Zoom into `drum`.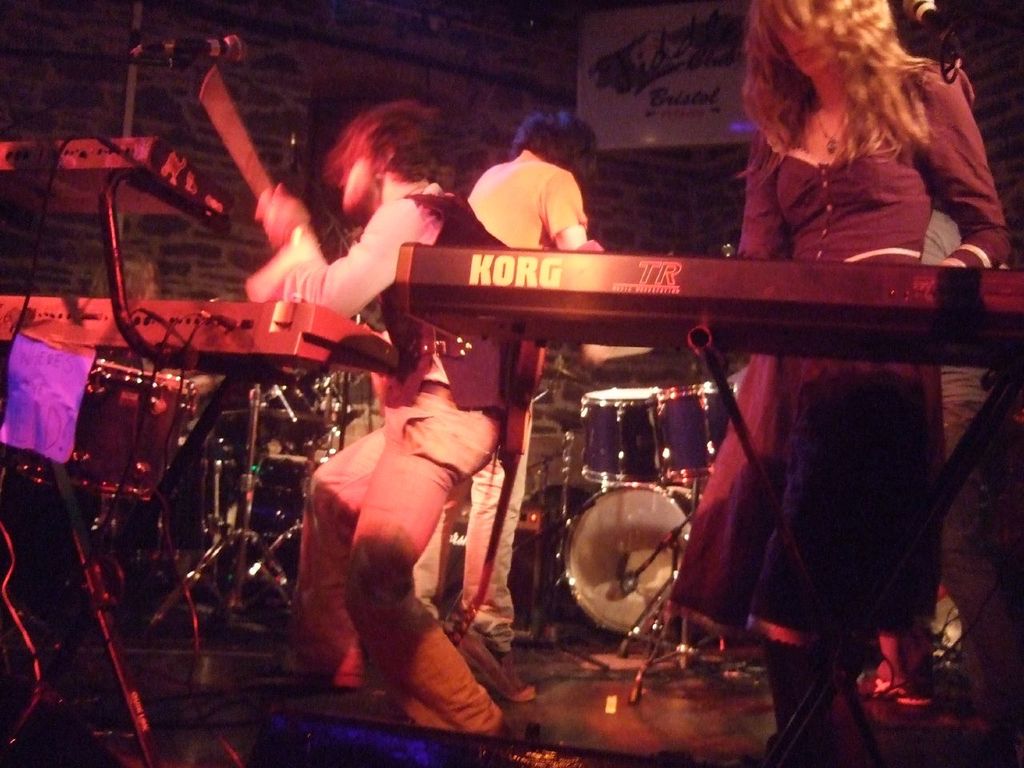
Zoom target: <bbox>558, 483, 692, 634</bbox>.
